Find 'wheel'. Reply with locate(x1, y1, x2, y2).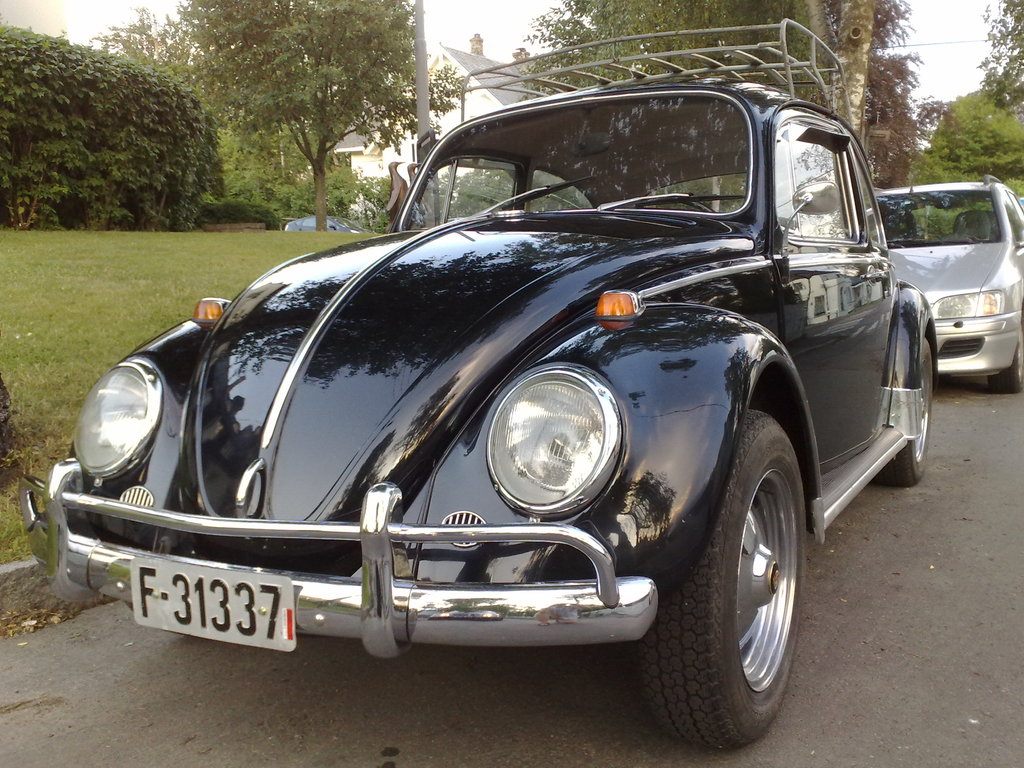
locate(992, 321, 1023, 392).
